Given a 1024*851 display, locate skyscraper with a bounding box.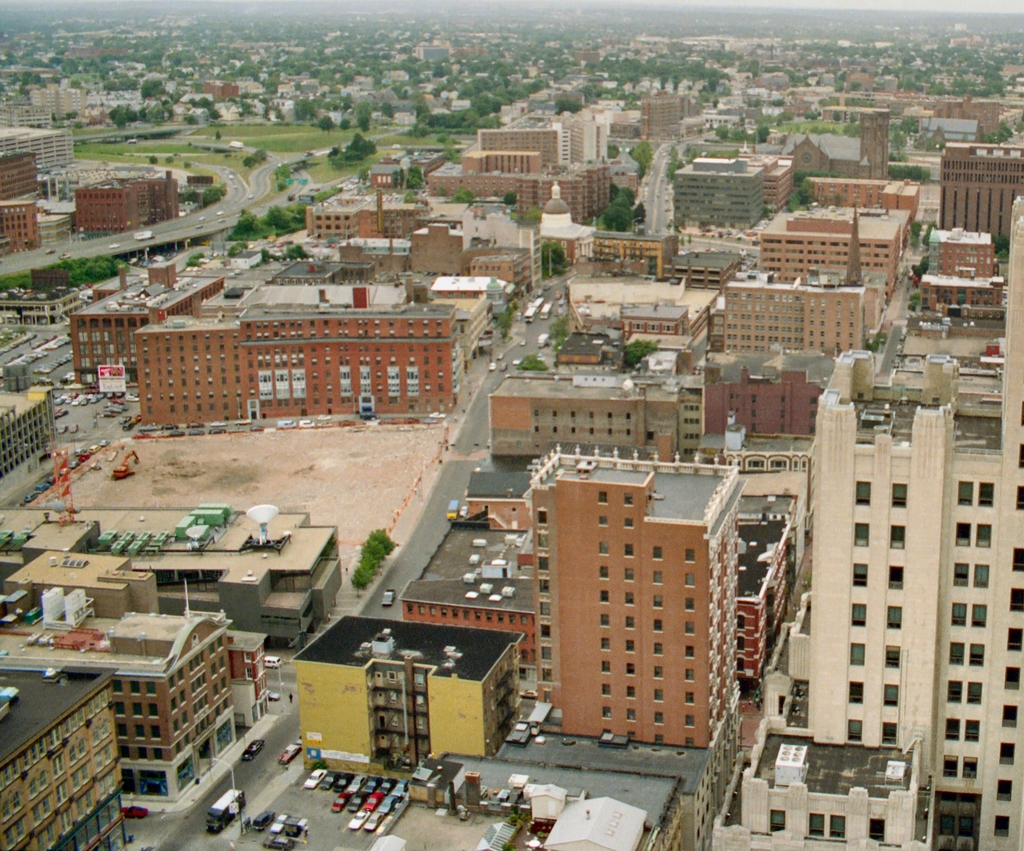
Located: crop(762, 205, 912, 309).
